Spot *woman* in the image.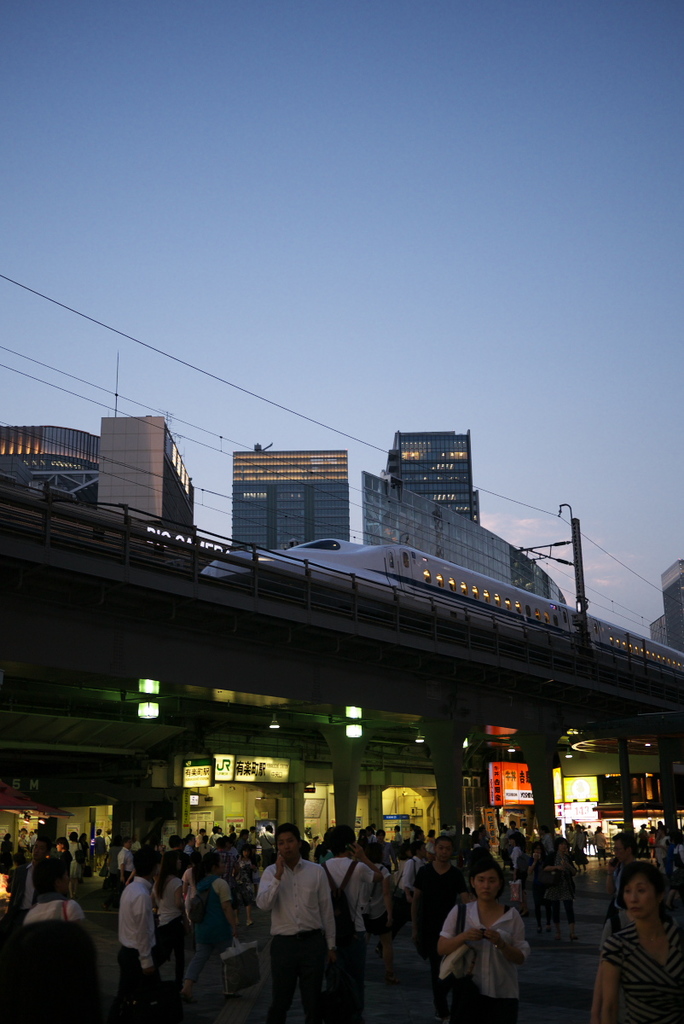
*woman* found at 357, 841, 396, 951.
